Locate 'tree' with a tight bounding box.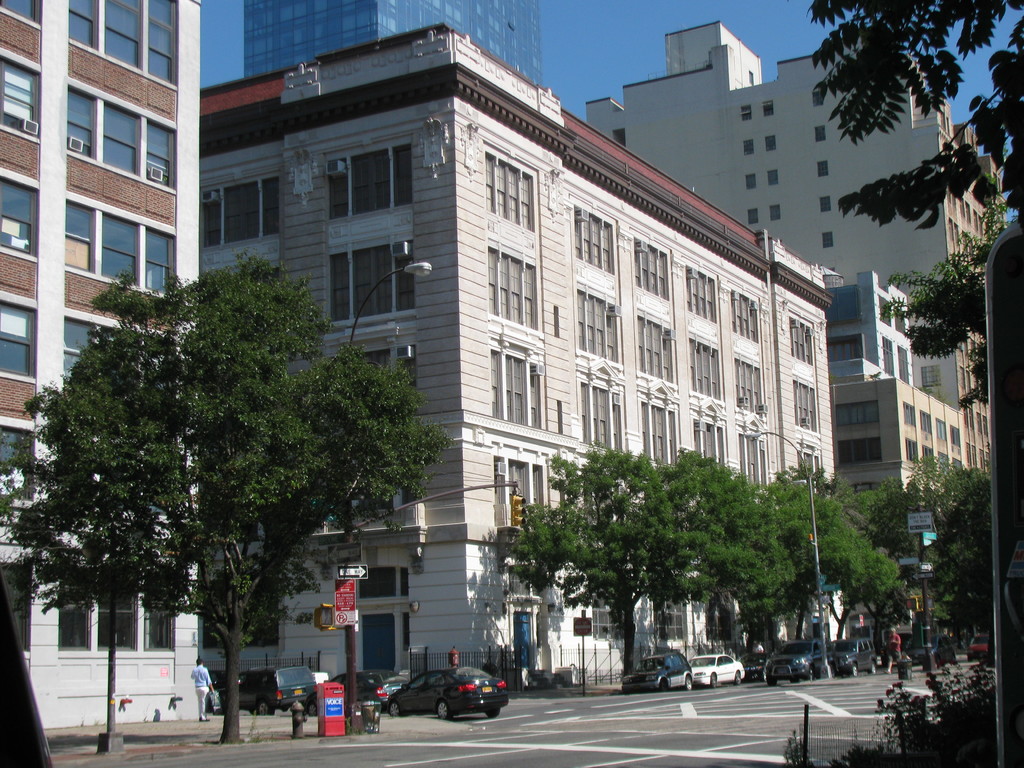
bbox=(504, 448, 703, 686).
